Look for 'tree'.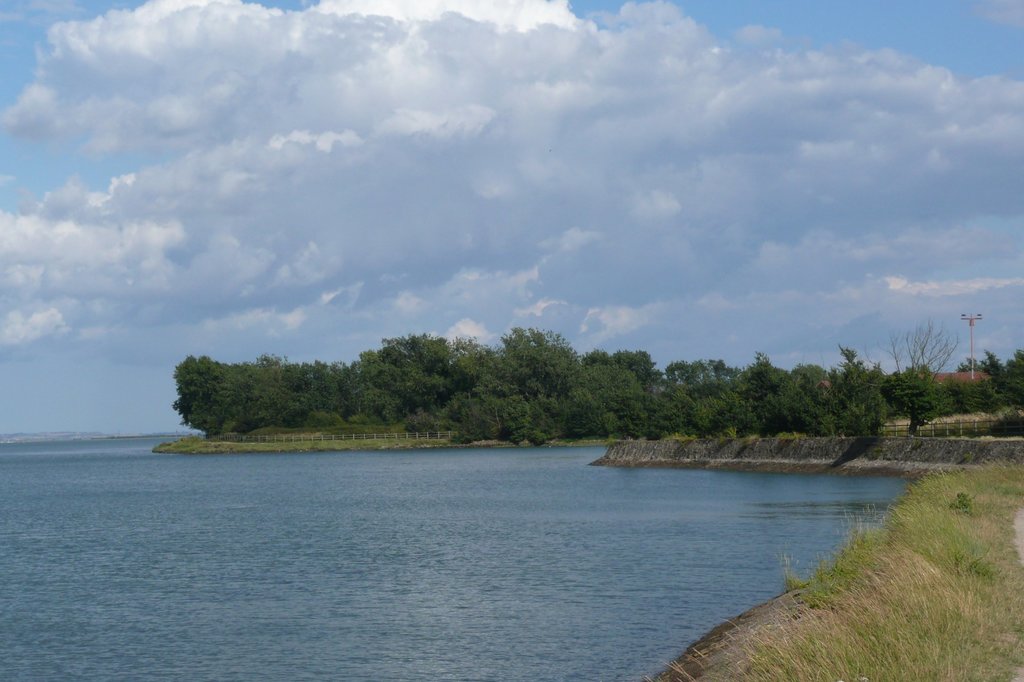
Found: 831,346,893,453.
